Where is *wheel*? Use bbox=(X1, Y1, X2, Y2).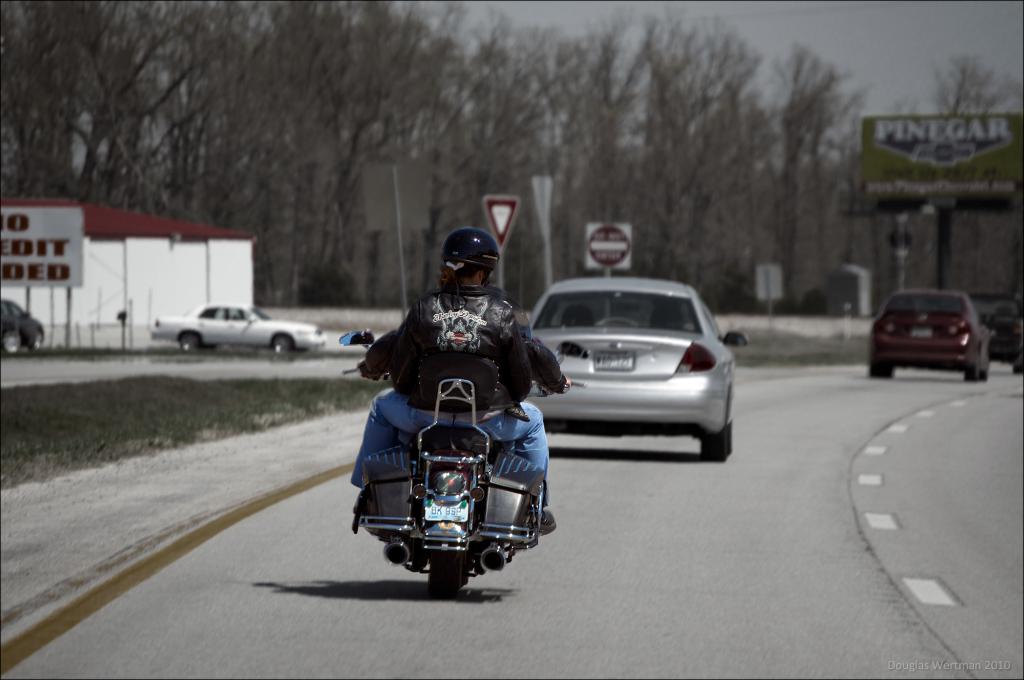
bbox=(870, 363, 897, 379).
